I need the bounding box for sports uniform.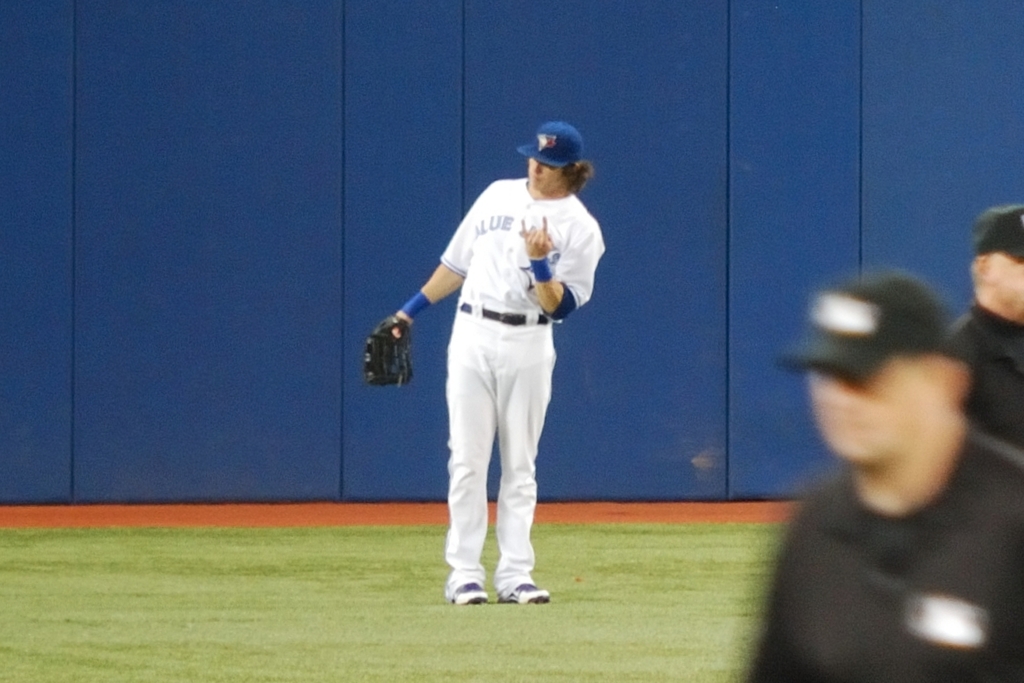
Here it is: locate(424, 120, 612, 601).
